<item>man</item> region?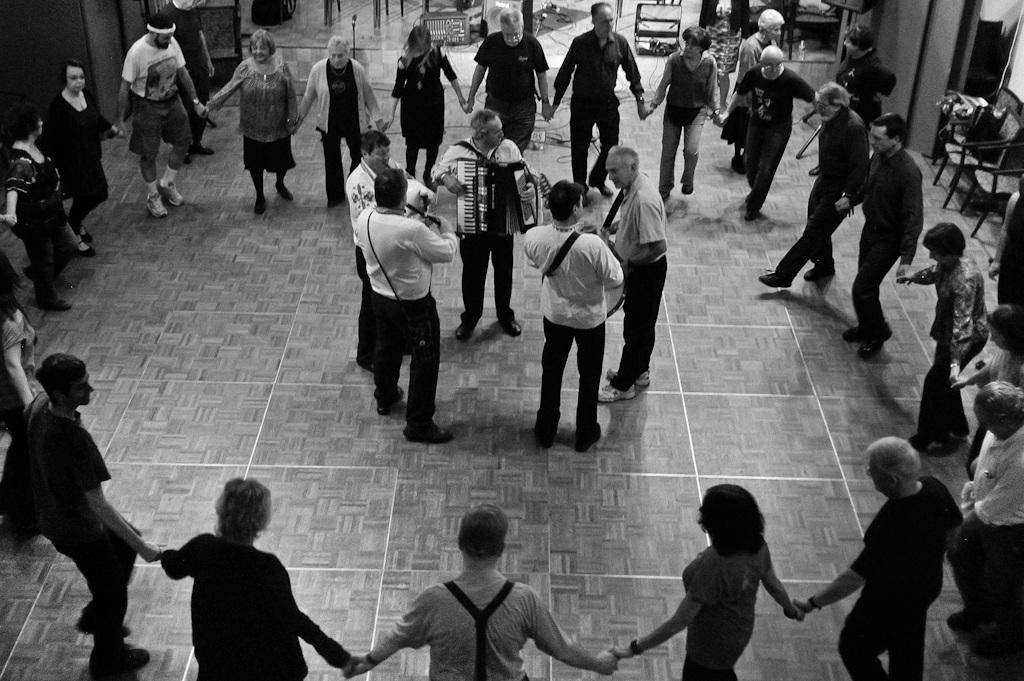
<box>431,109,540,340</box>
